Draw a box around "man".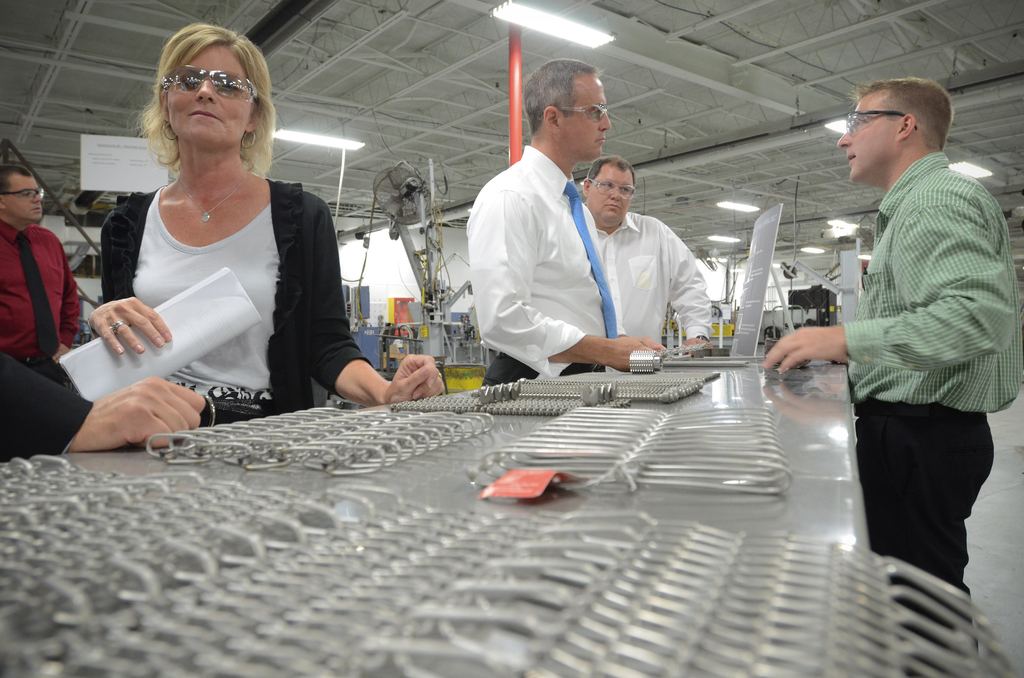
794 51 1015 599.
